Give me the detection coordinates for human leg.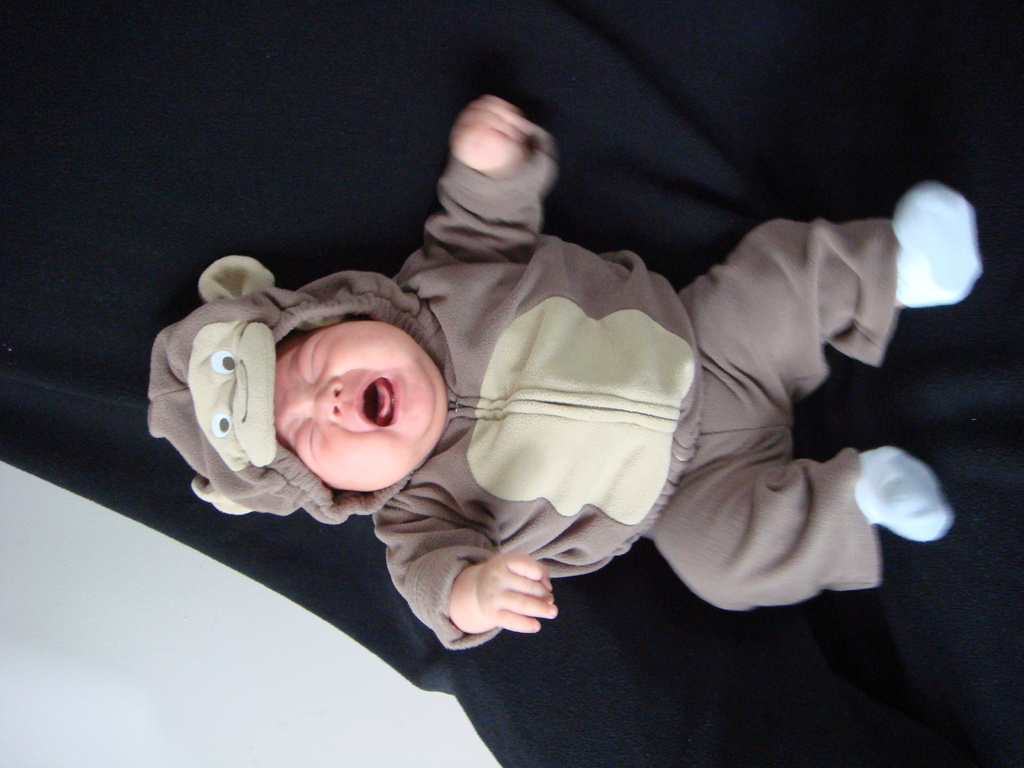
bbox=(653, 428, 959, 607).
